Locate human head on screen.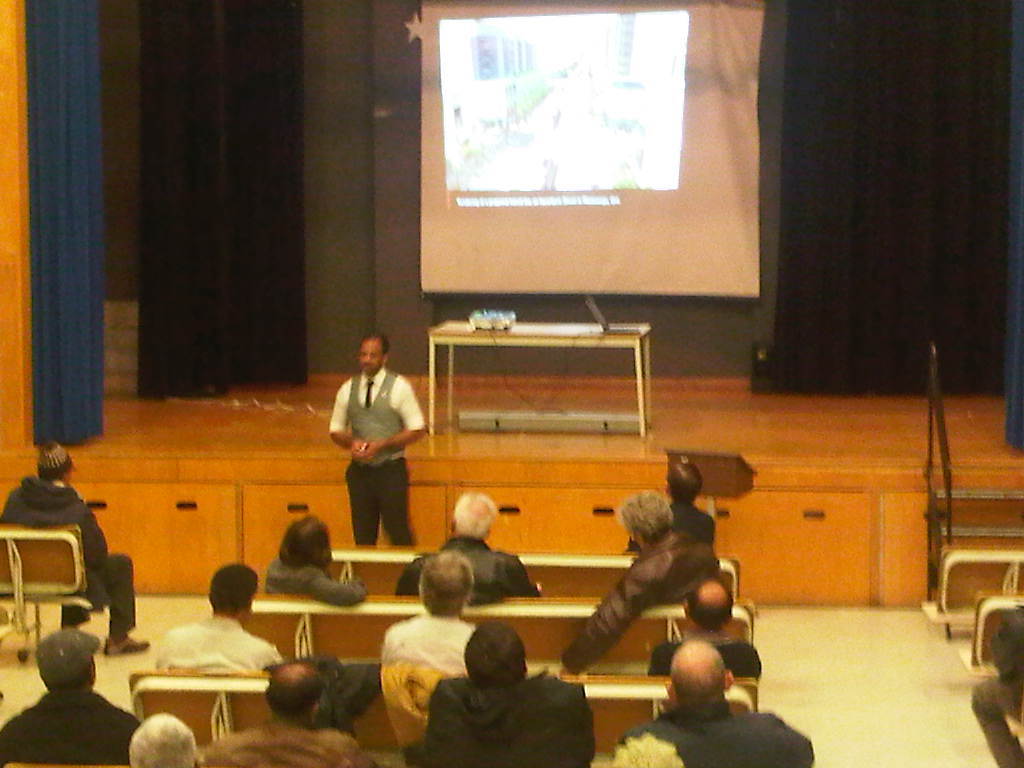
On screen at detection(265, 660, 325, 723).
